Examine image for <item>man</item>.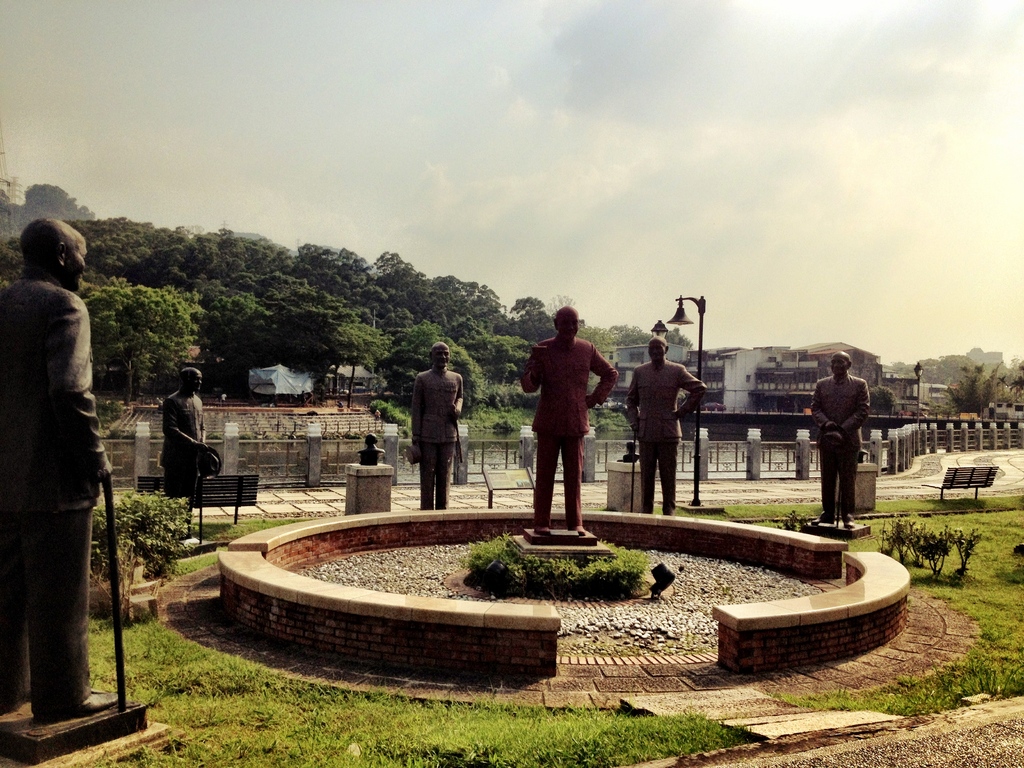
Examination result: [x1=625, y1=335, x2=708, y2=511].
